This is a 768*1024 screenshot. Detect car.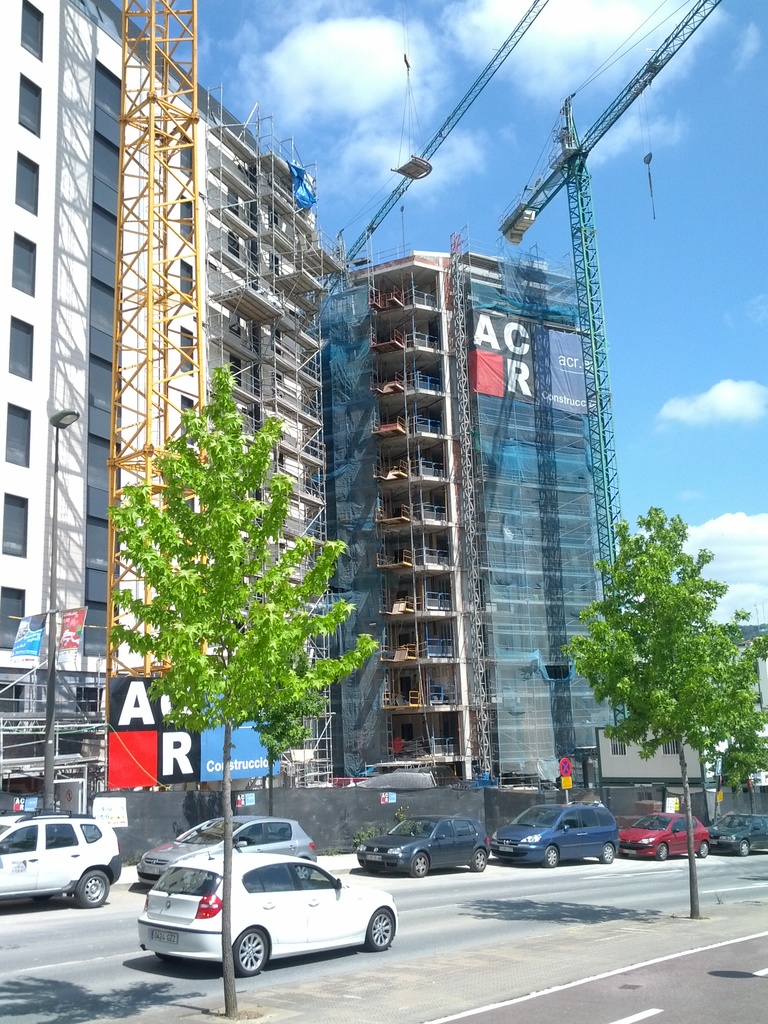
locate(138, 810, 318, 890).
